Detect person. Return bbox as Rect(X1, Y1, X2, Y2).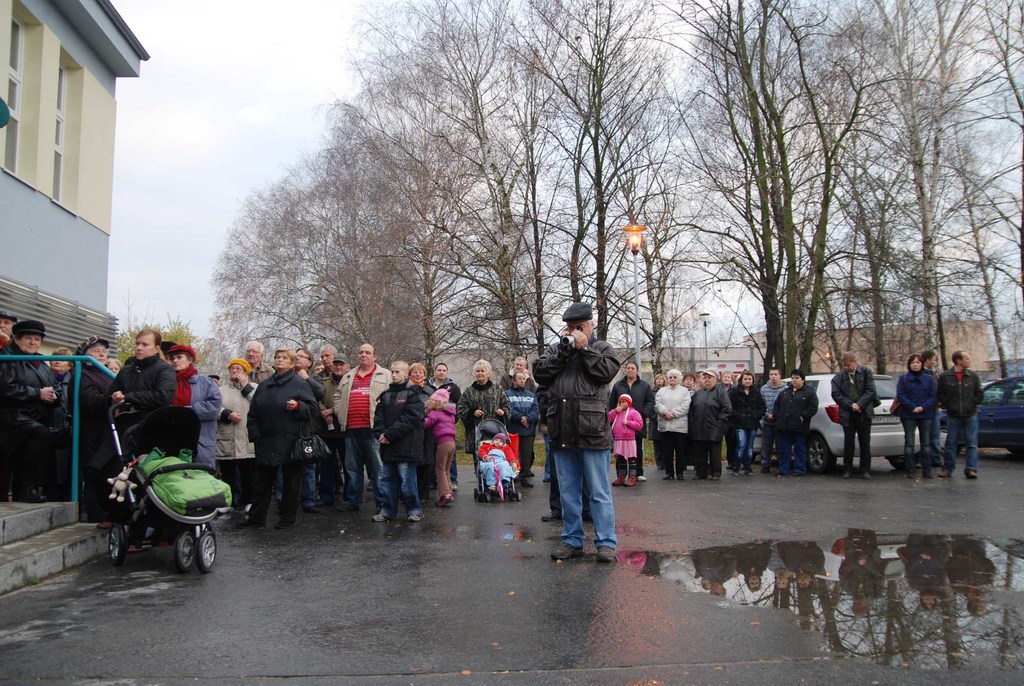
Rect(113, 325, 176, 457).
